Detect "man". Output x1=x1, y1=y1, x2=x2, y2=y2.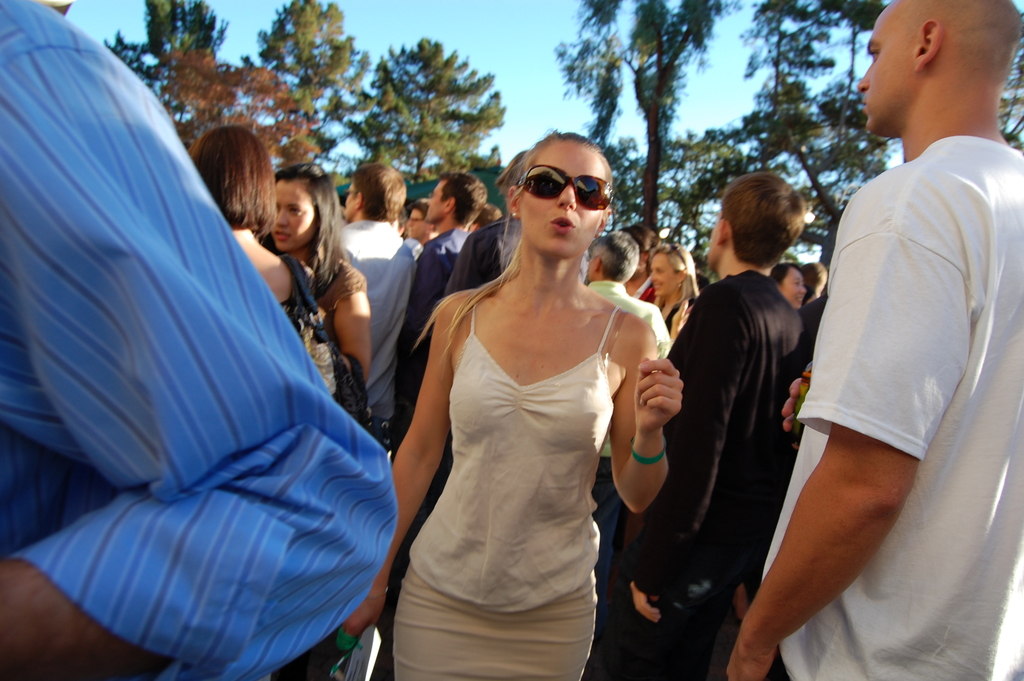
x1=604, y1=169, x2=813, y2=680.
